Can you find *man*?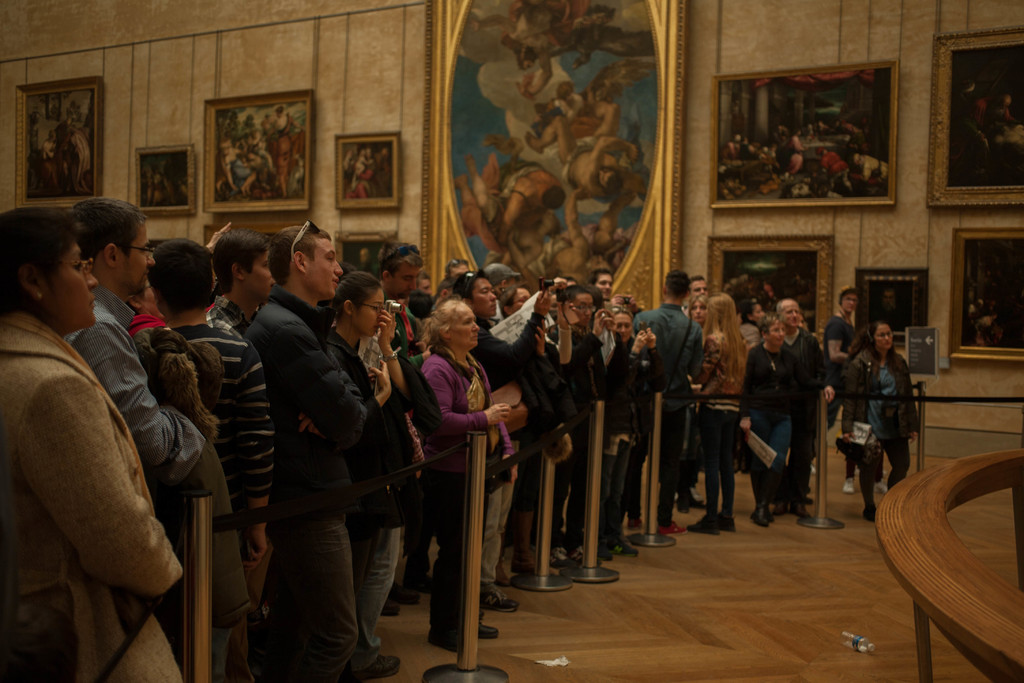
Yes, bounding box: x1=826, y1=288, x2=858, y2=420.
